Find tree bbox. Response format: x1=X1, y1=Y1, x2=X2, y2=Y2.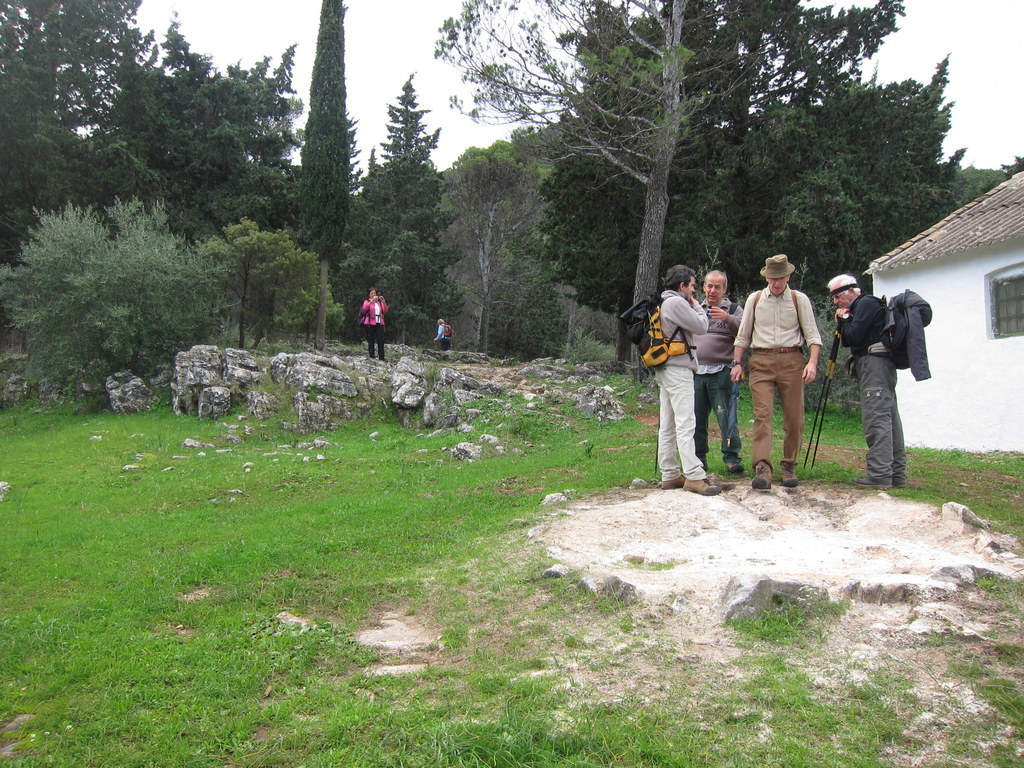
x1=300, y1=0, x2=349, y2=261.
